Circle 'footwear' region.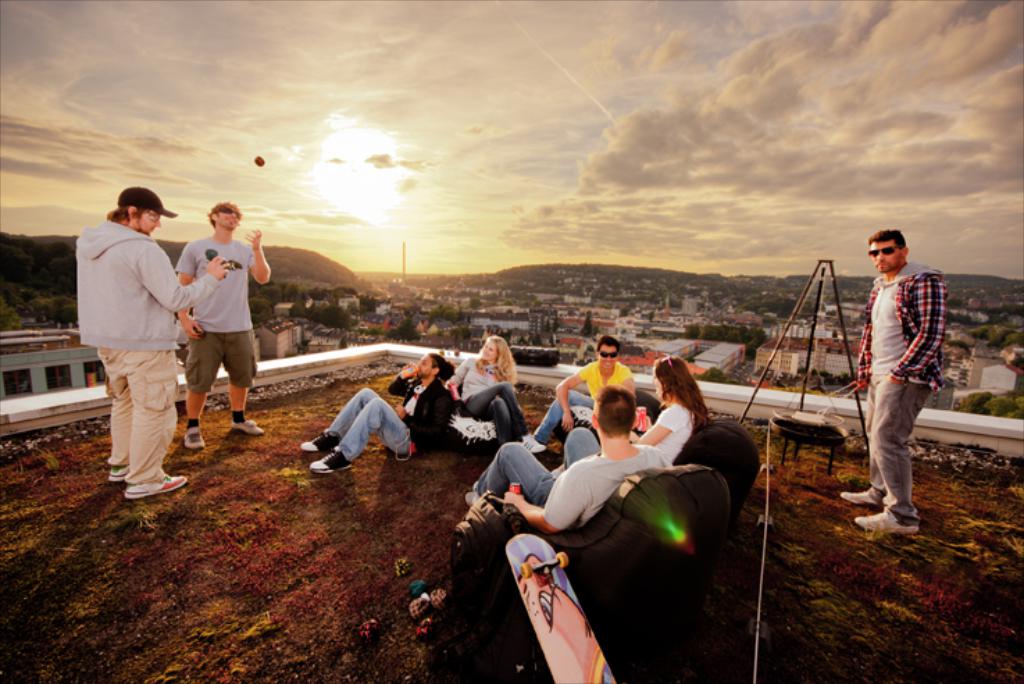
Region: l=517, t=430, r=549, b=453.
